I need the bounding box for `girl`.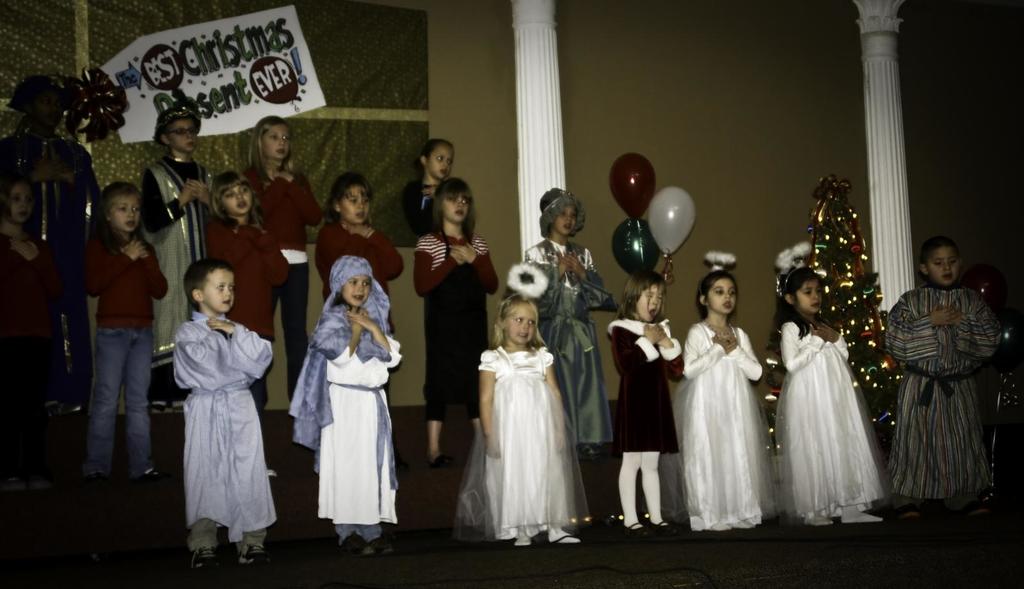
Here it is: bbox=[90, 178, 177, 481].
